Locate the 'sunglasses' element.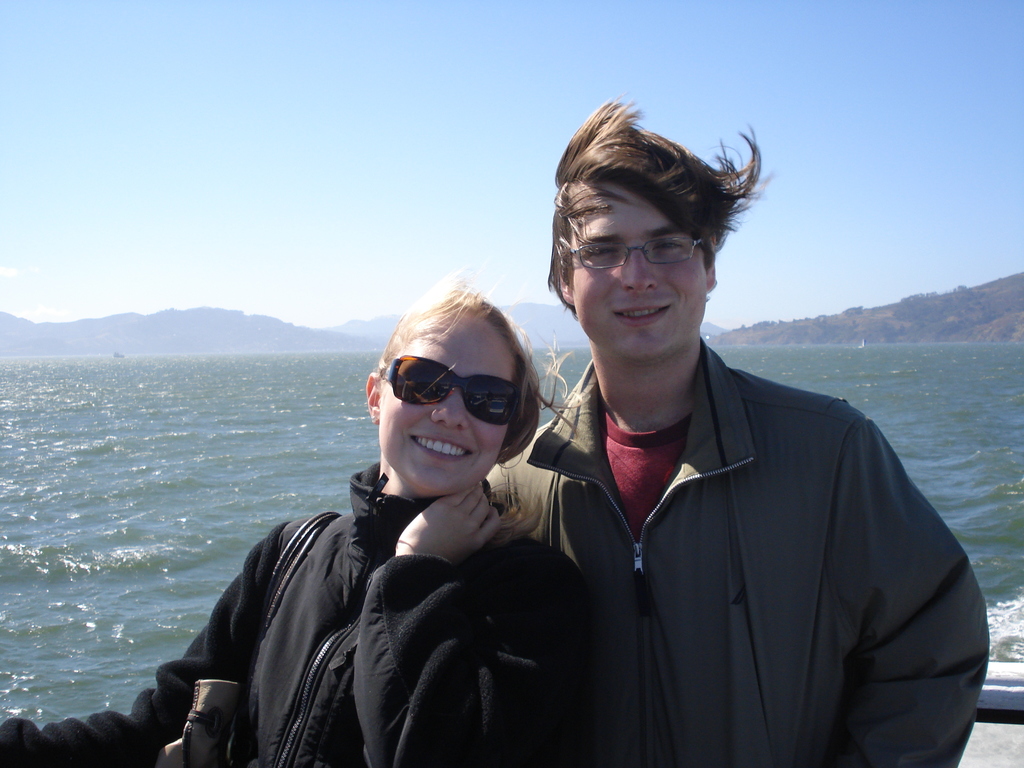
Element bbox: {"left": 380, "top": 355, "right": 520, "bottom": 429}.
